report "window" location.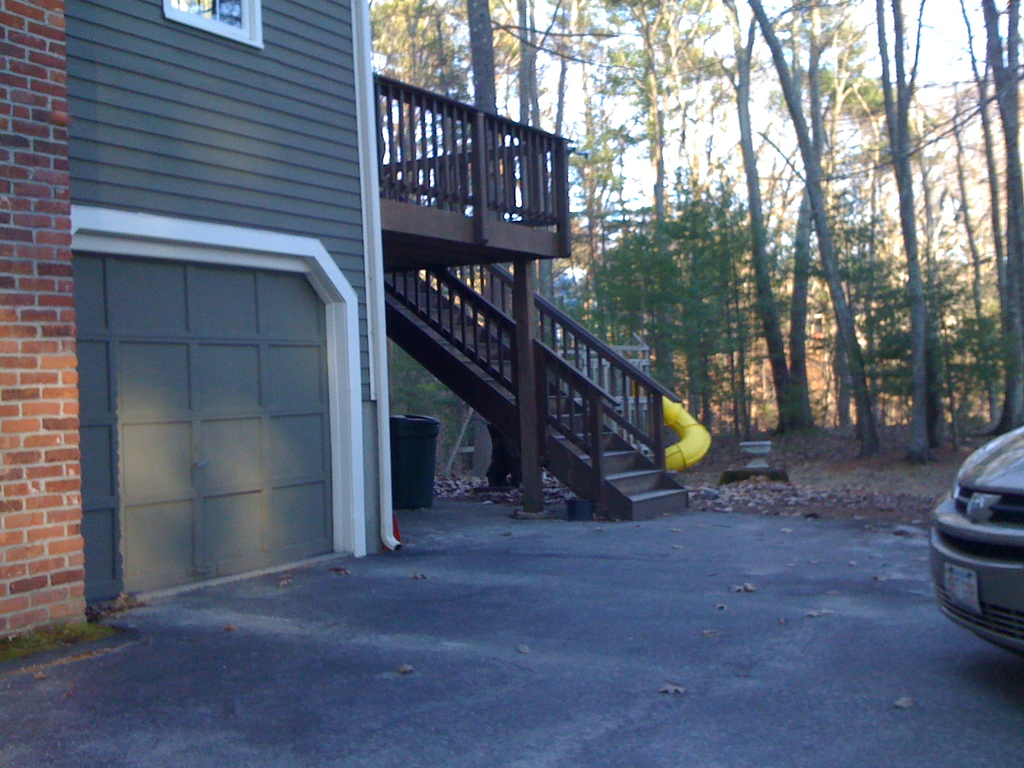
Report: l=159, t=0, r=260, b=48.
